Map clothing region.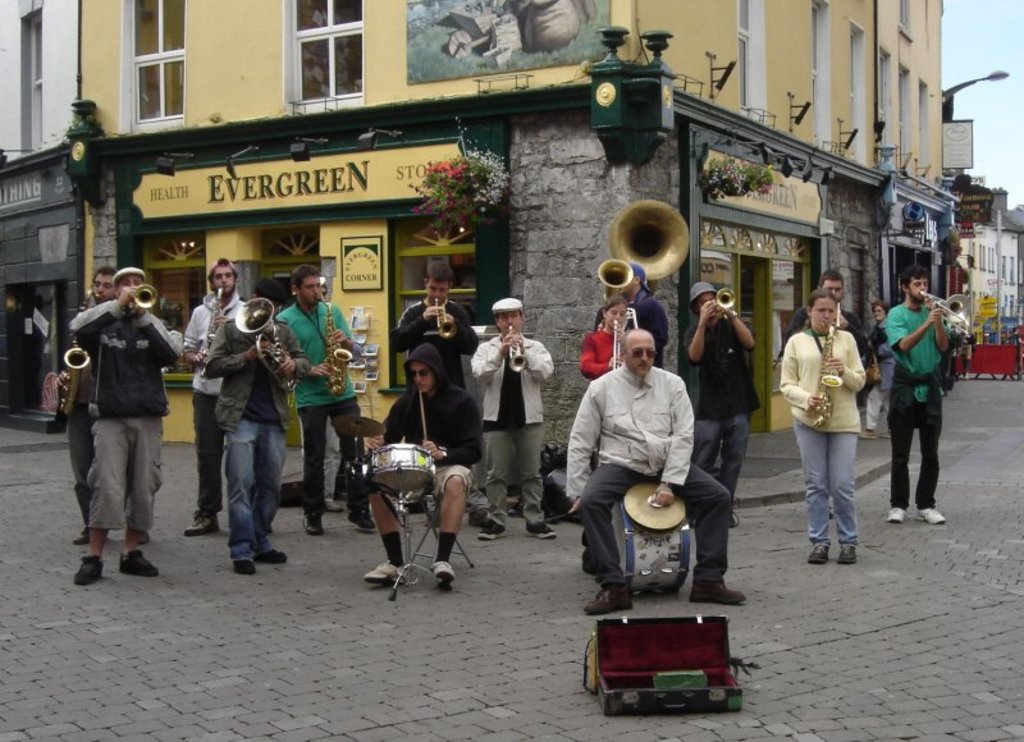
Mapped to bbox(178, 289, 248, 508).
